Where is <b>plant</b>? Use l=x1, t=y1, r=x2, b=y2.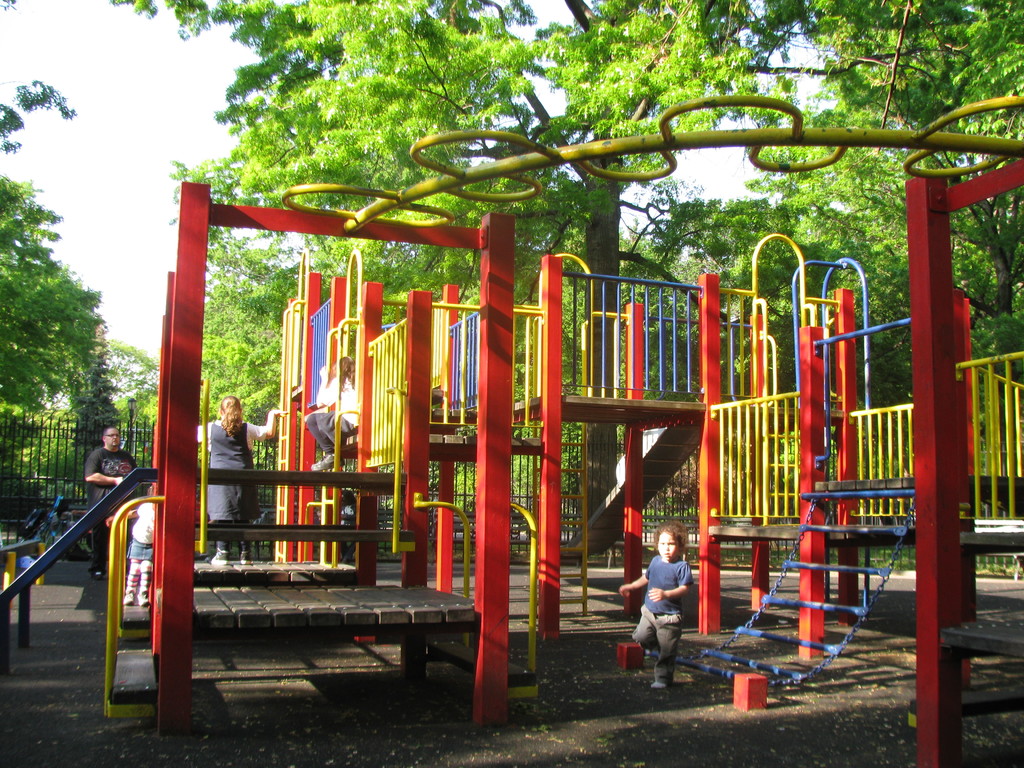
l=879, t=516, r=922, b=569.
